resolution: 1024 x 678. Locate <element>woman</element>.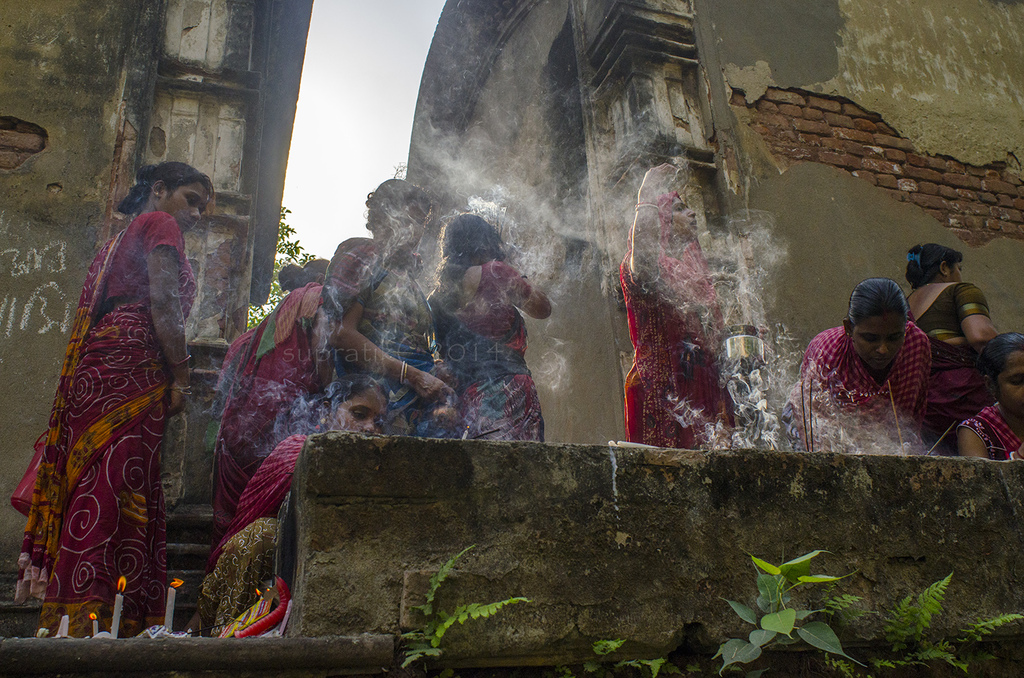
<region>200, 373, 388, 632</region>.
